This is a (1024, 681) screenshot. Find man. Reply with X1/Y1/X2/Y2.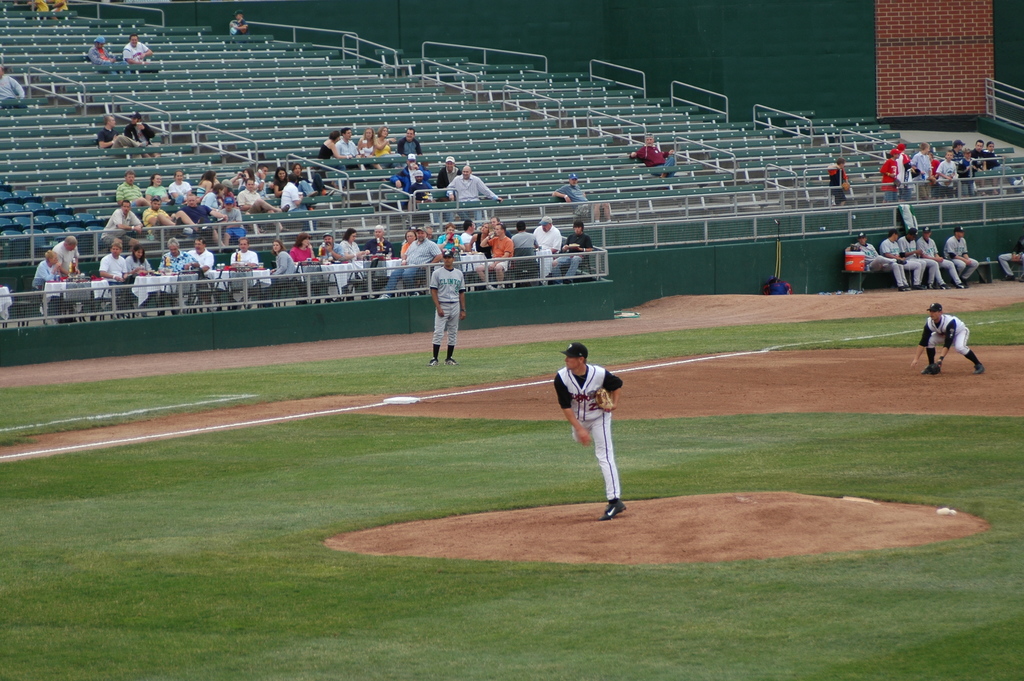
552/170/590/212.
